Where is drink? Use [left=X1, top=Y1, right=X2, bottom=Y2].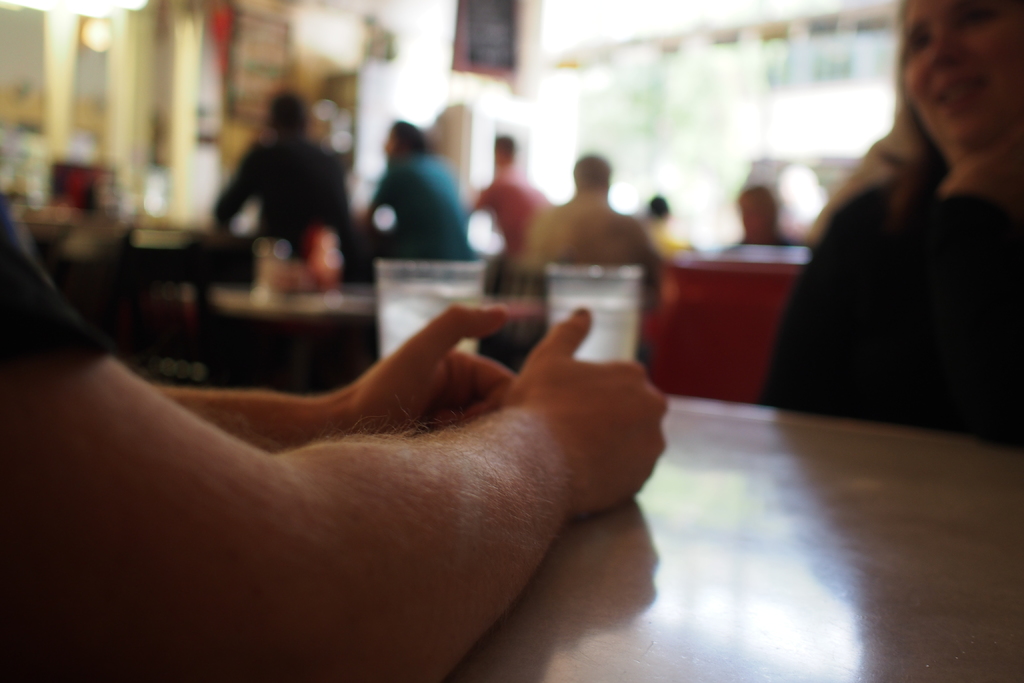
[left=376, top=258, right=486, bottom=356].
